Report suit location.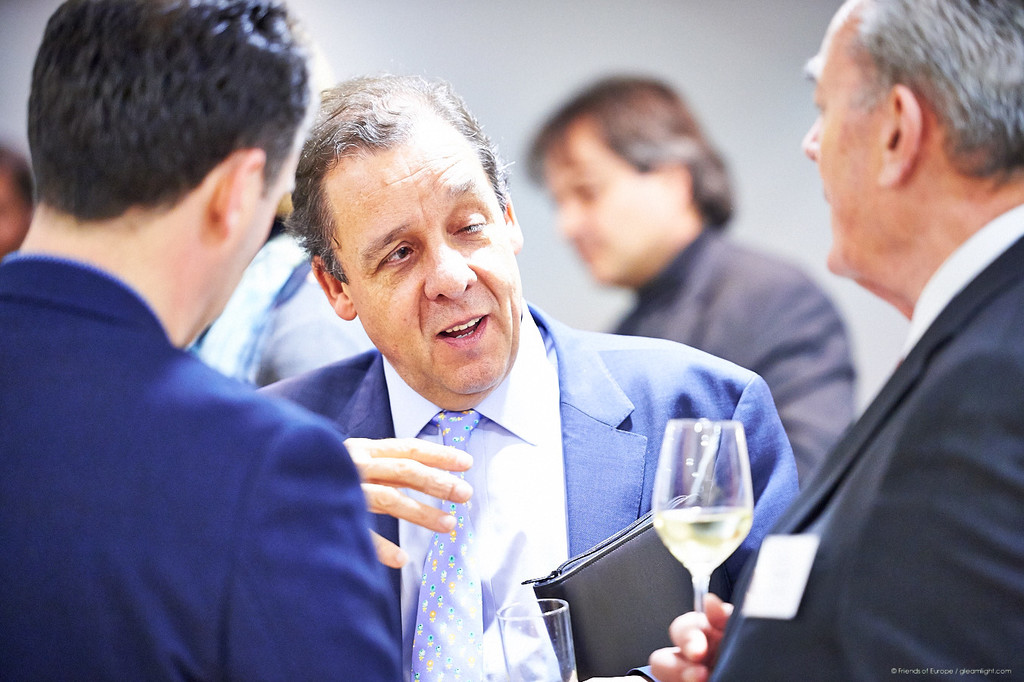
Report: {"x1": 626, "y1": 239, "x2": 1023, "y2": 681}.
